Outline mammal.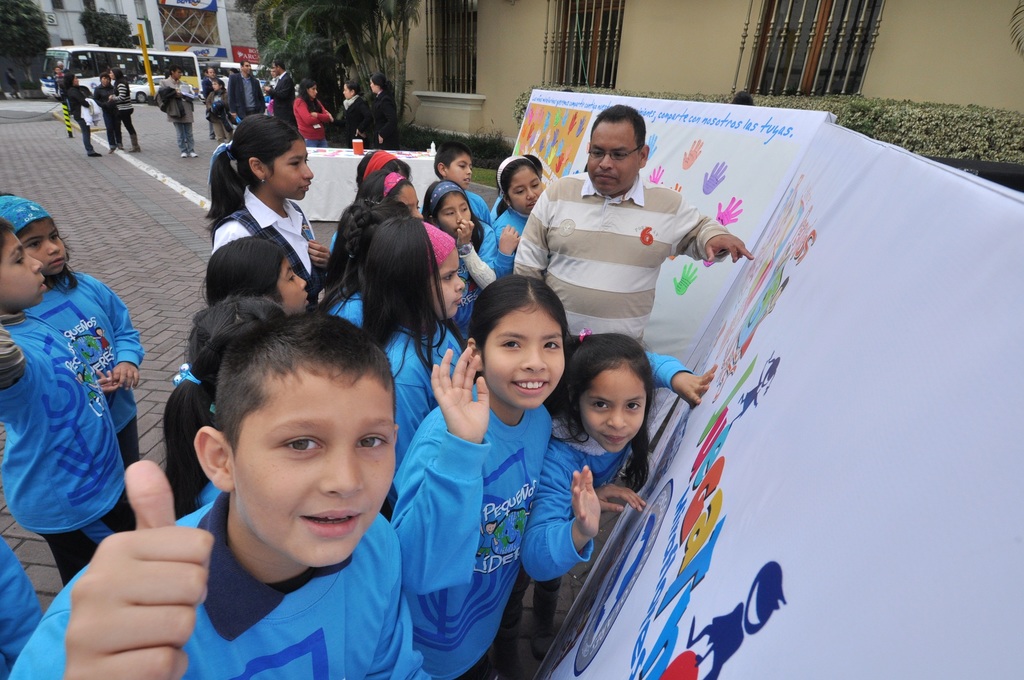
Outline: bbox=[318, 194, 410, 332].
